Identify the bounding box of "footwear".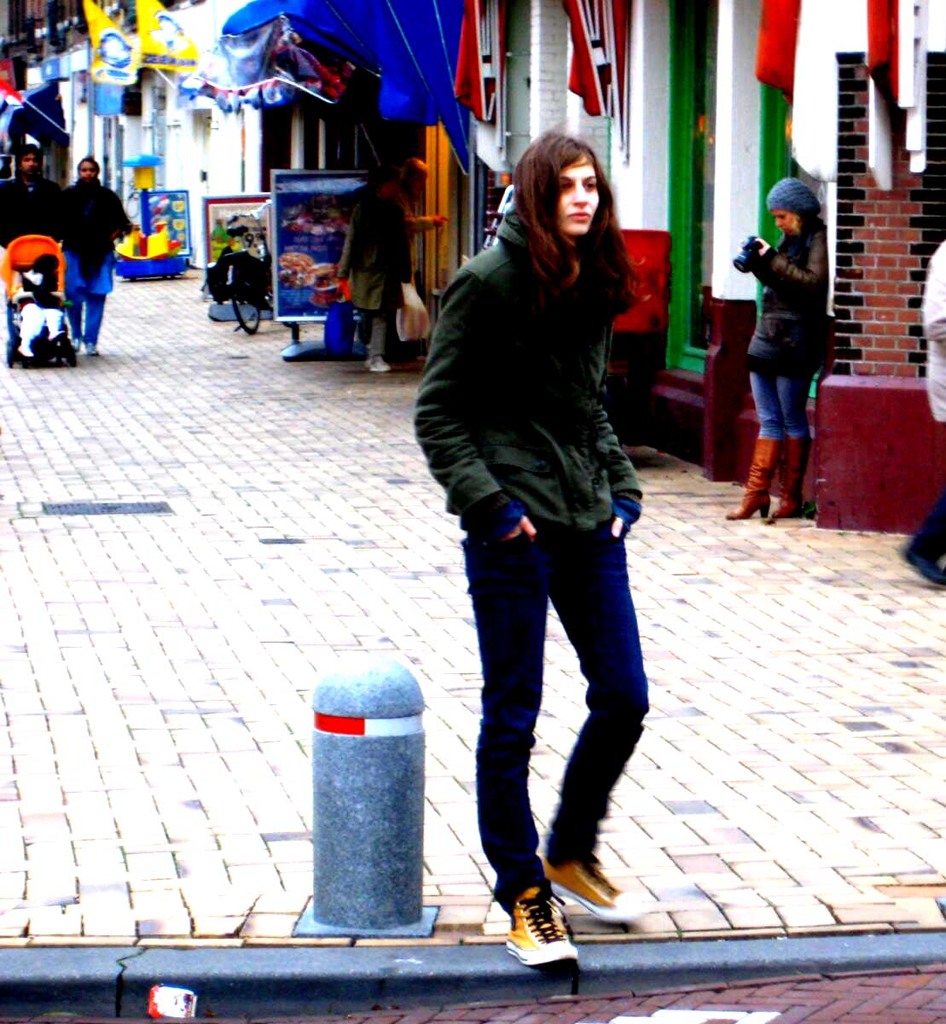
detection(369, 352, 388, 374).
